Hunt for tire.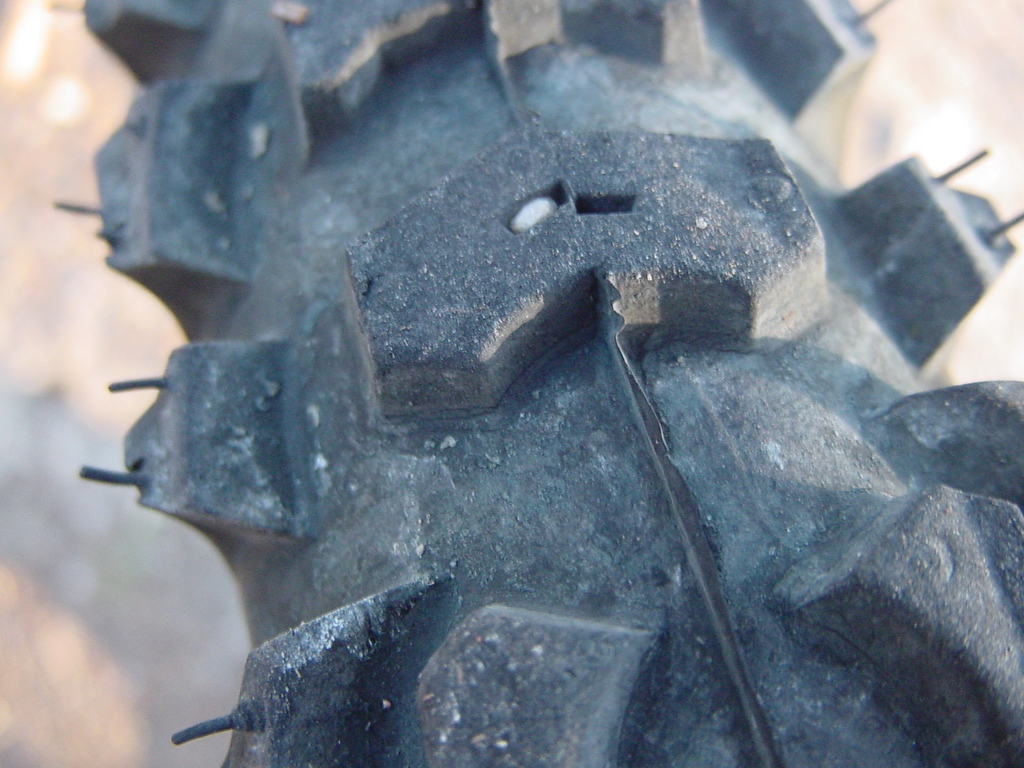
Hunted down at box=[77, 0, 1023, 767].
